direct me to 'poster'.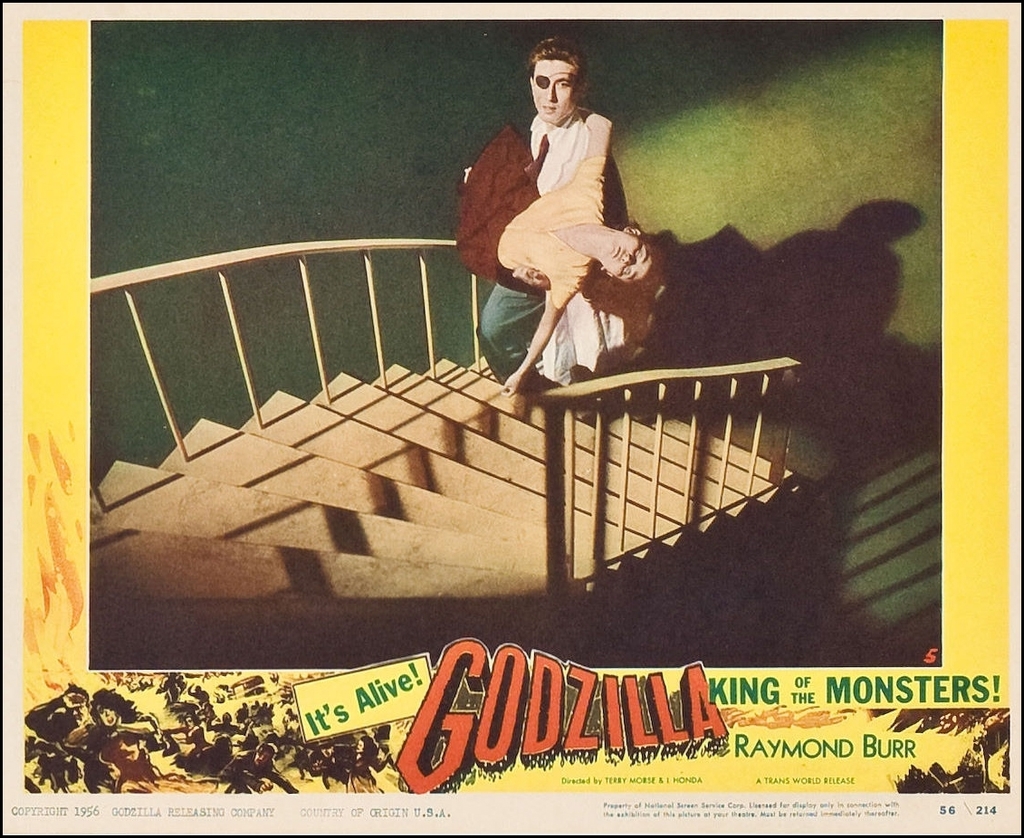
Direction: 1/22/1013/829.
